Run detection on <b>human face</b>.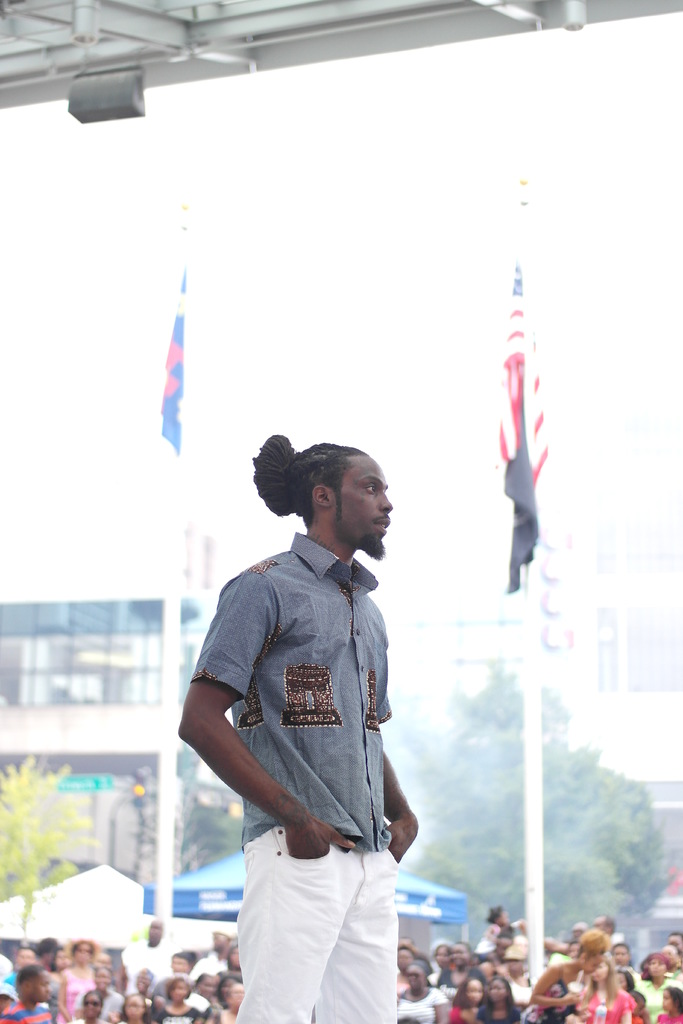
Result: [495, 936, 511, 959].
